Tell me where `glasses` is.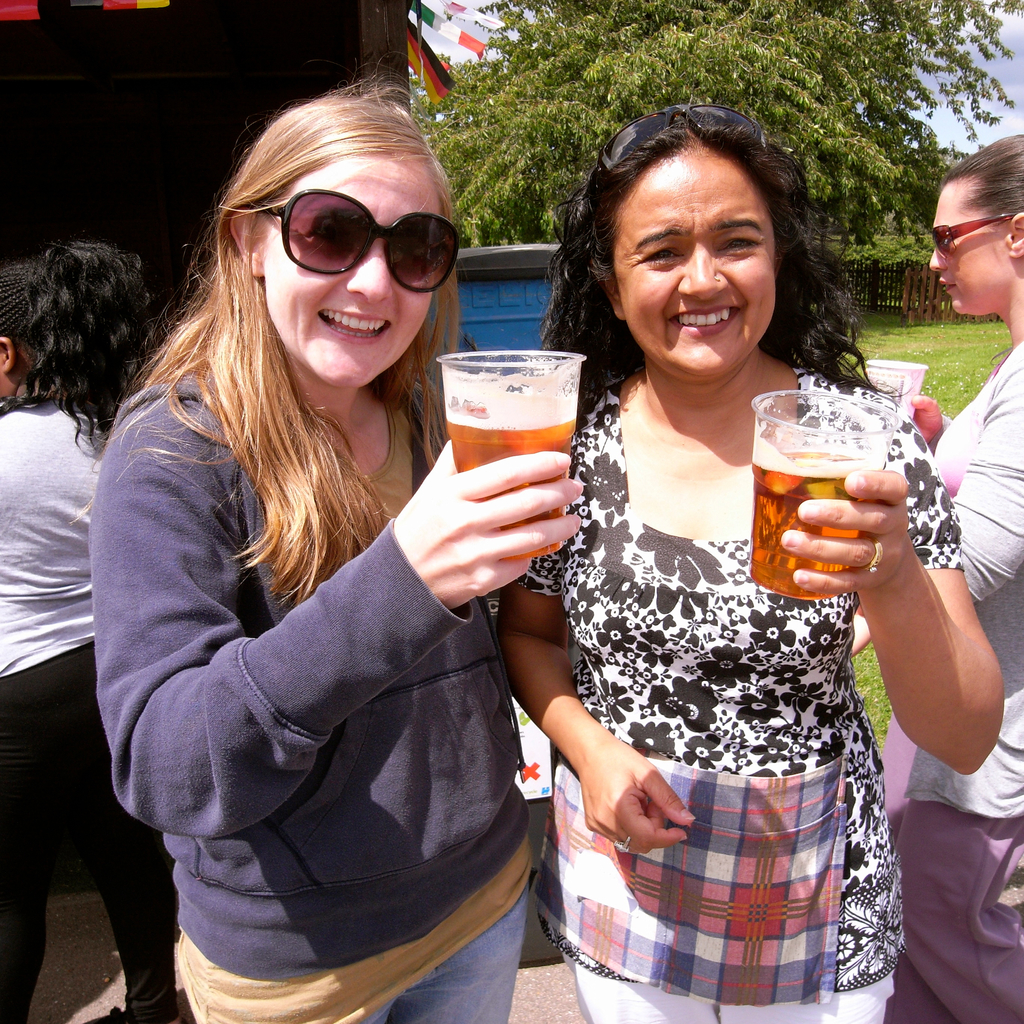
`glasses` is at (left=258, top=188, right=463, bottom=297).
